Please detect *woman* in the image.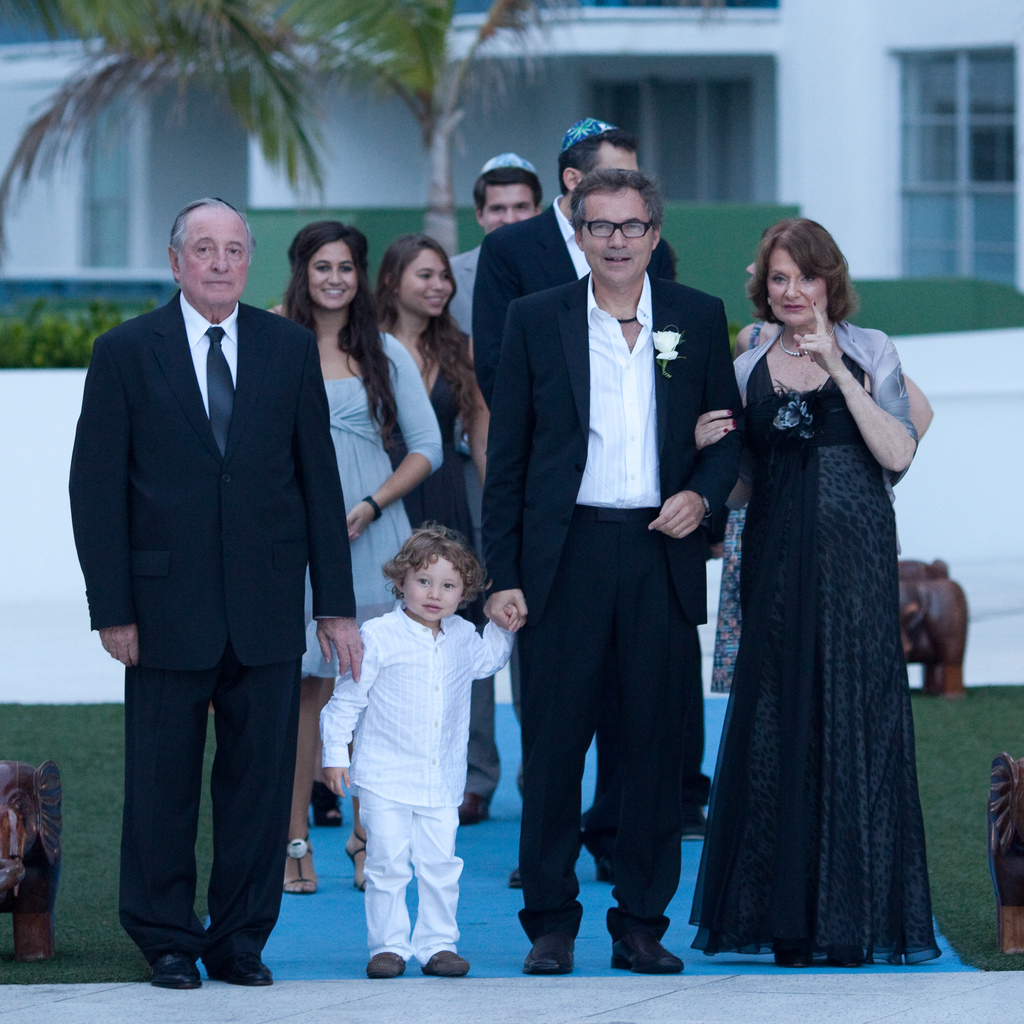
(x1=270, y1=214, x2=447, y2=888).
